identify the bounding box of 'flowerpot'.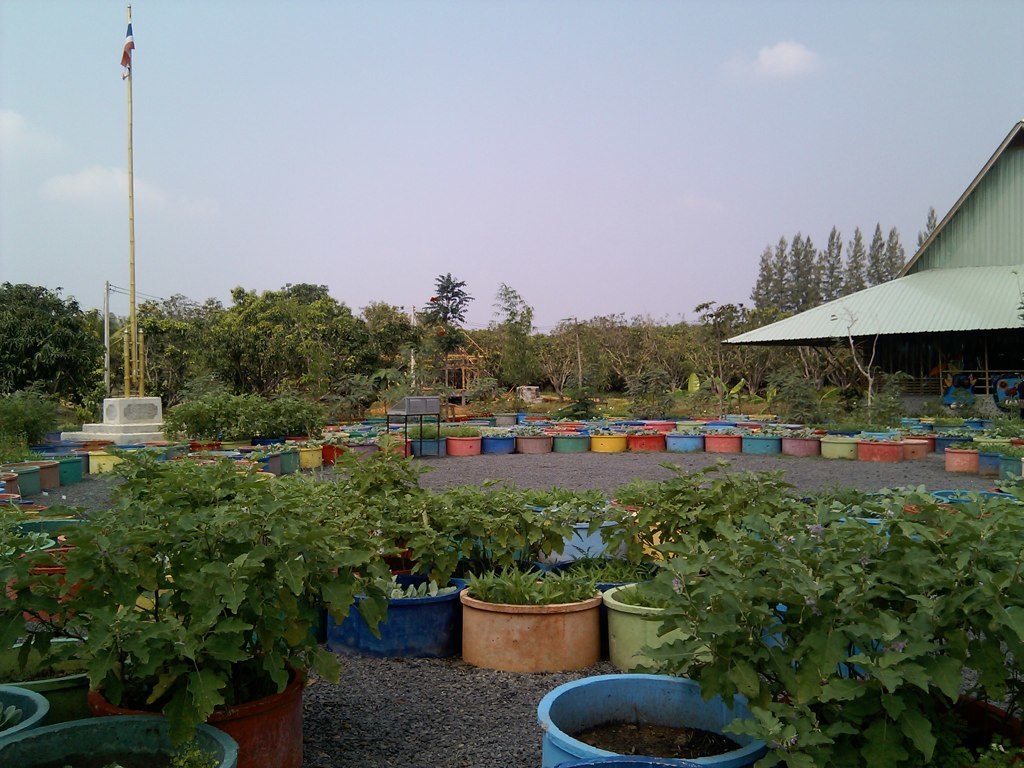
0/713/245/767.
